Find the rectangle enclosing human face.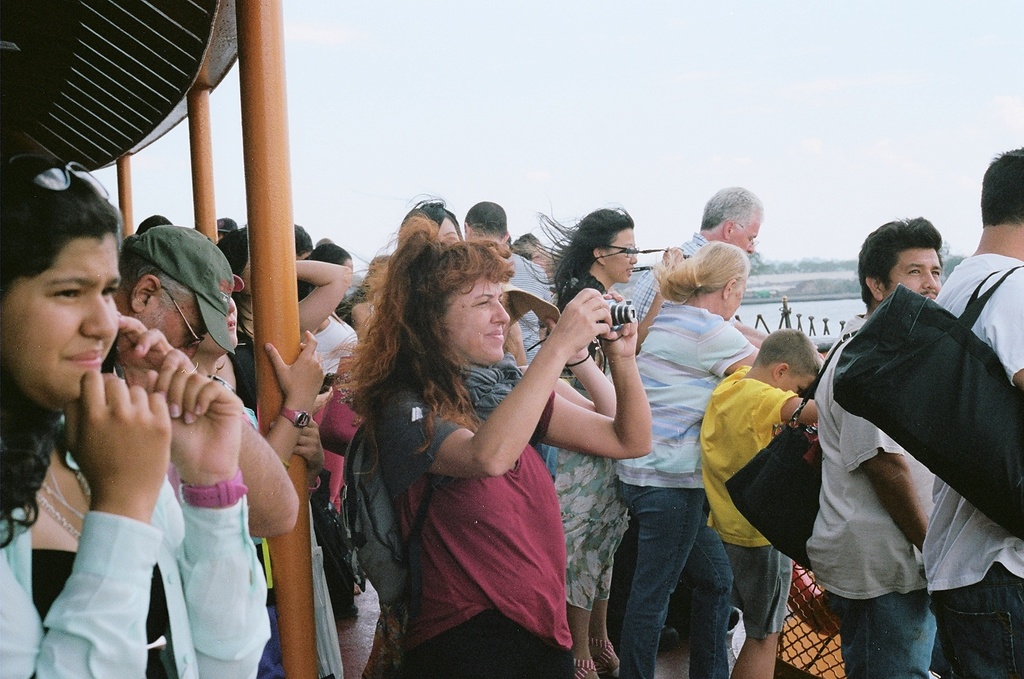
[778,371,818,397].
